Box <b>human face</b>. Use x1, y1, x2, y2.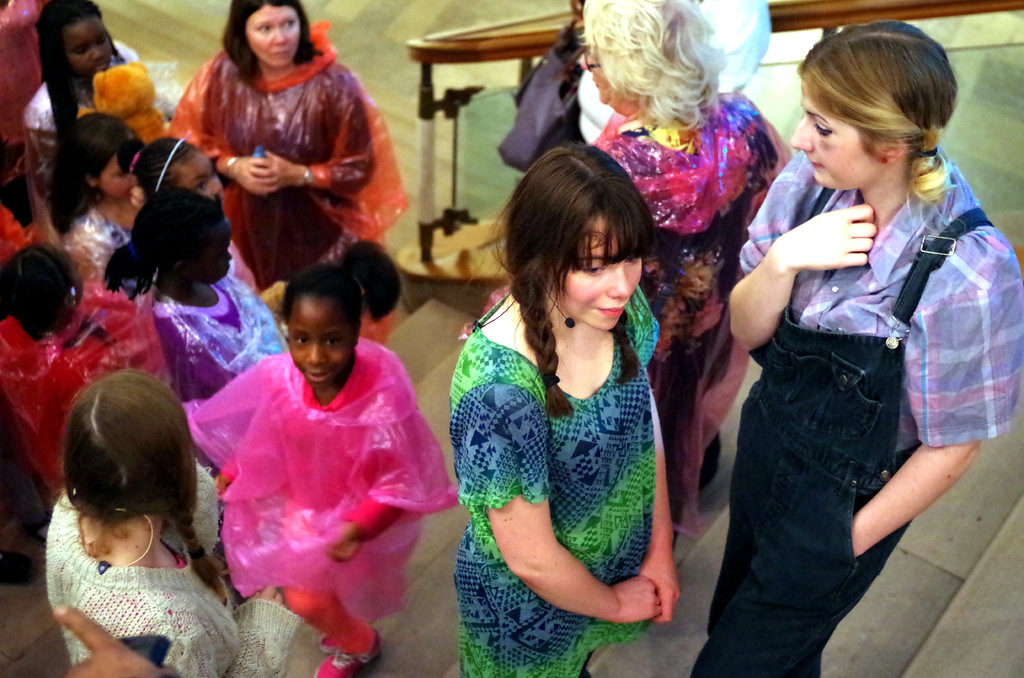
289, 296, 353, 385.
